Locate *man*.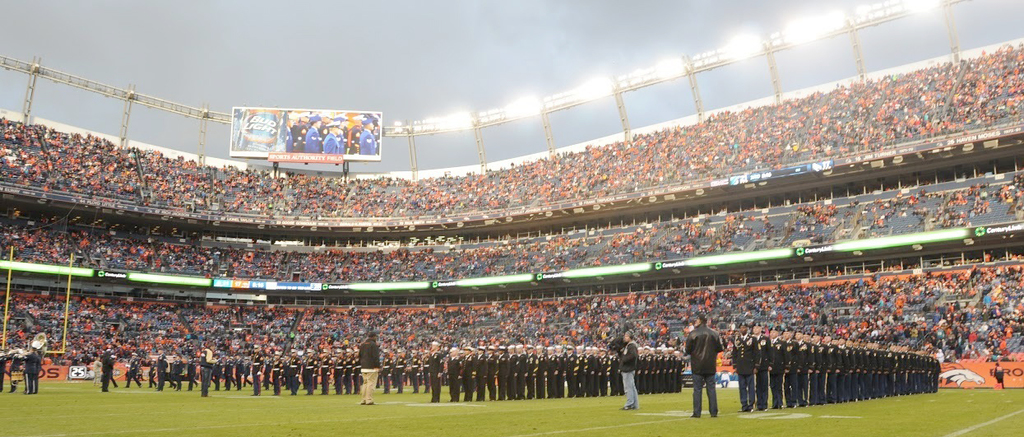
Bounding box: {"left": 358, "top": 113, "right": 378, "bottom": 155}.
